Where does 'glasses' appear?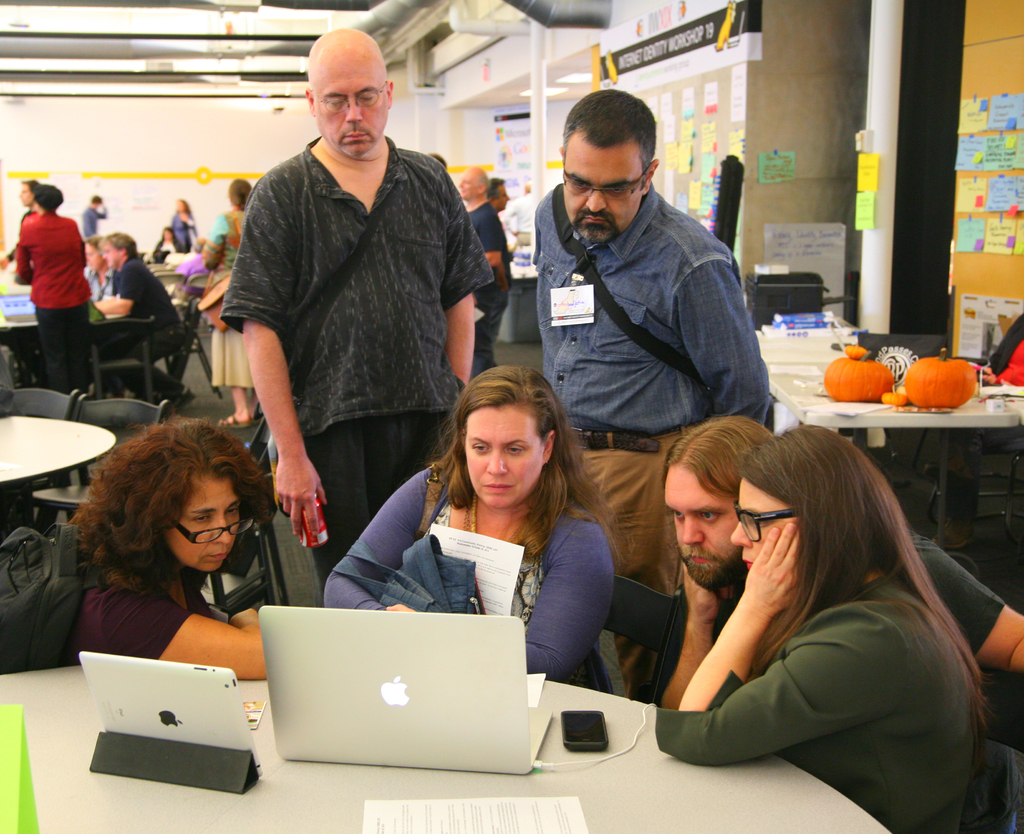
Appears at select_region(549, 145, 676, 198).
